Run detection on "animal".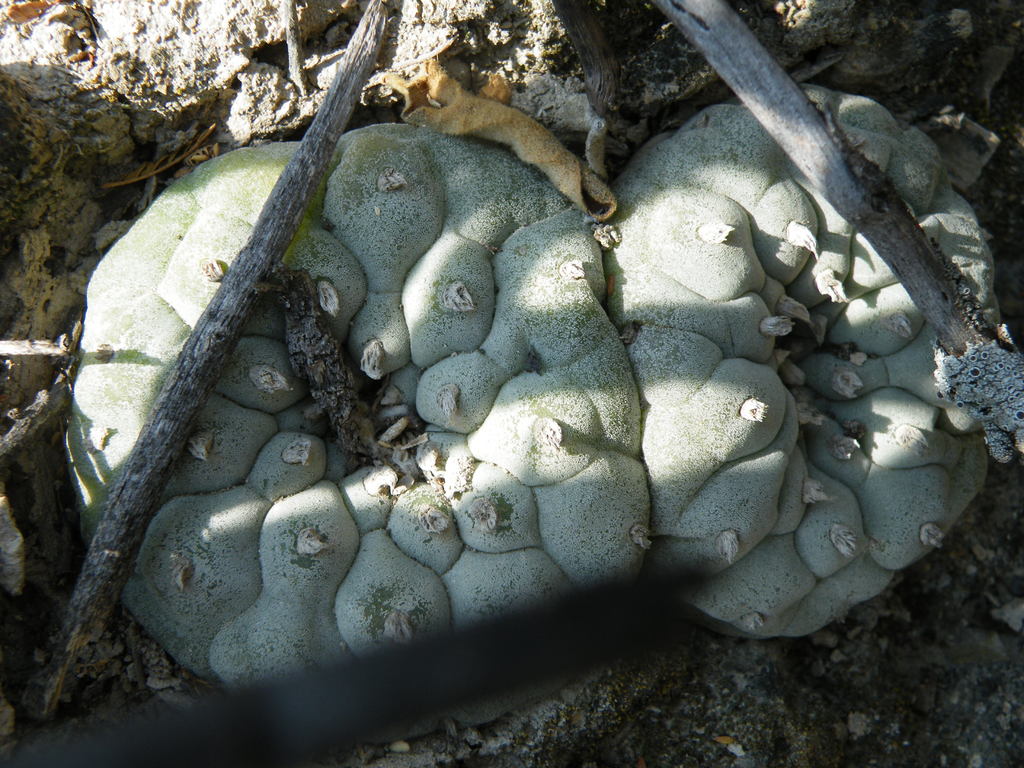
Result: detection(67, 84, 1002, 753).
